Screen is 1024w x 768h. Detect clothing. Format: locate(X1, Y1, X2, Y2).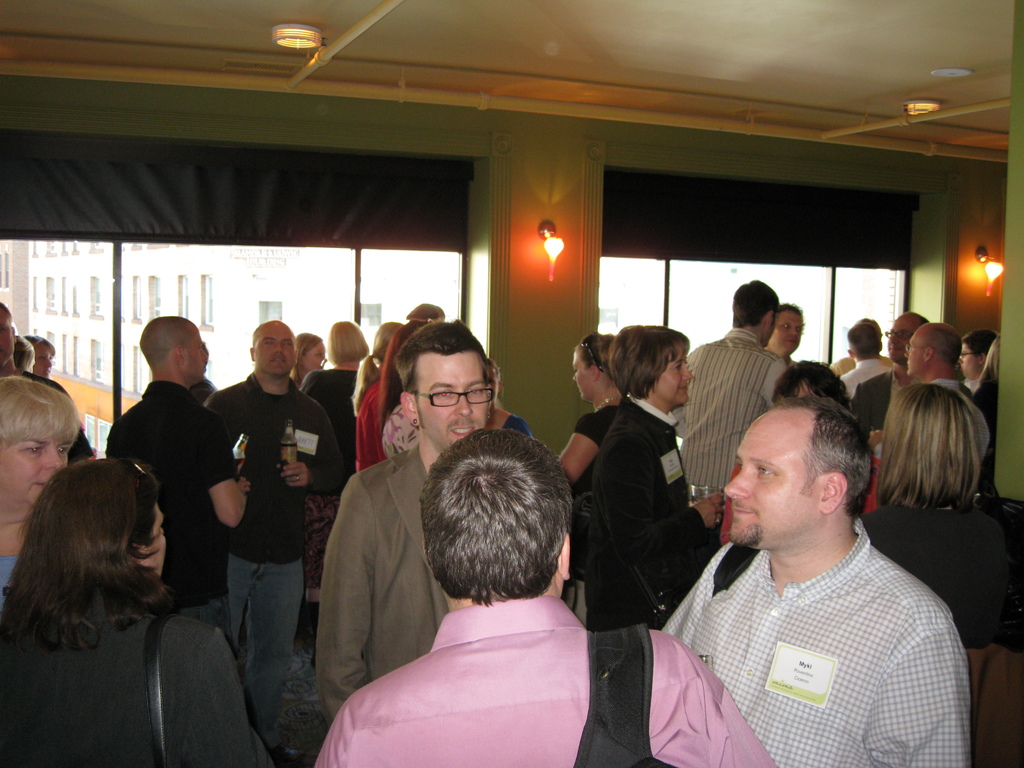
locate(381, 393, 430, 455).
